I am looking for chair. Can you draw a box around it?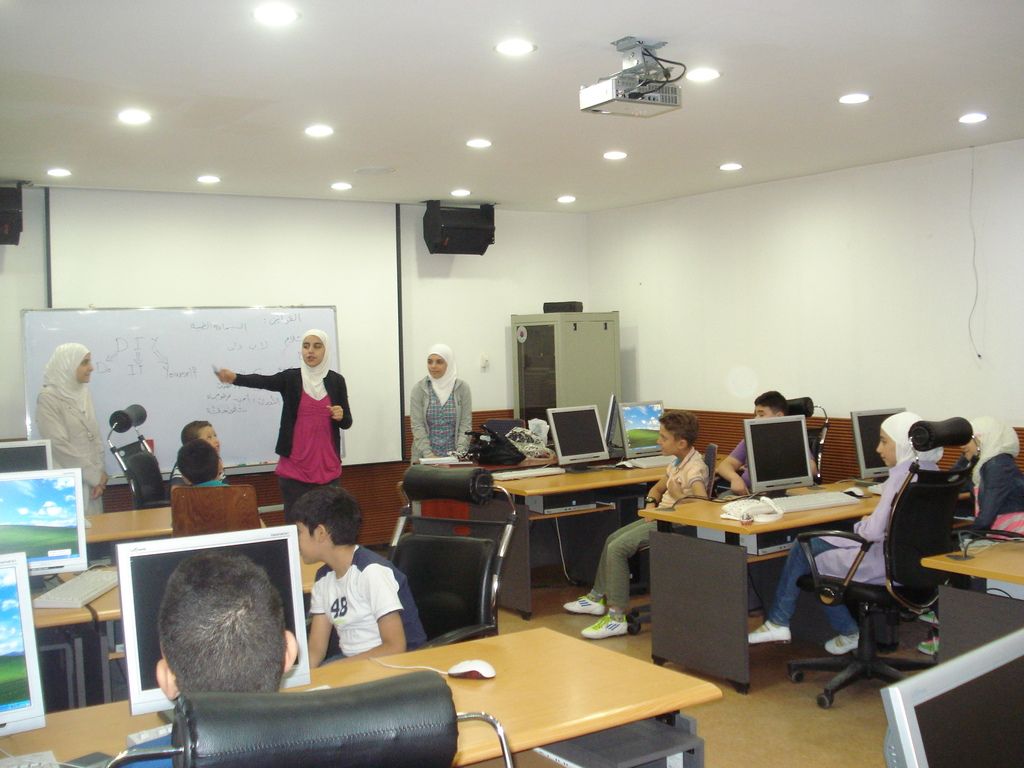
Sure, the bounding box is <box>751,394,833,615</box>.
